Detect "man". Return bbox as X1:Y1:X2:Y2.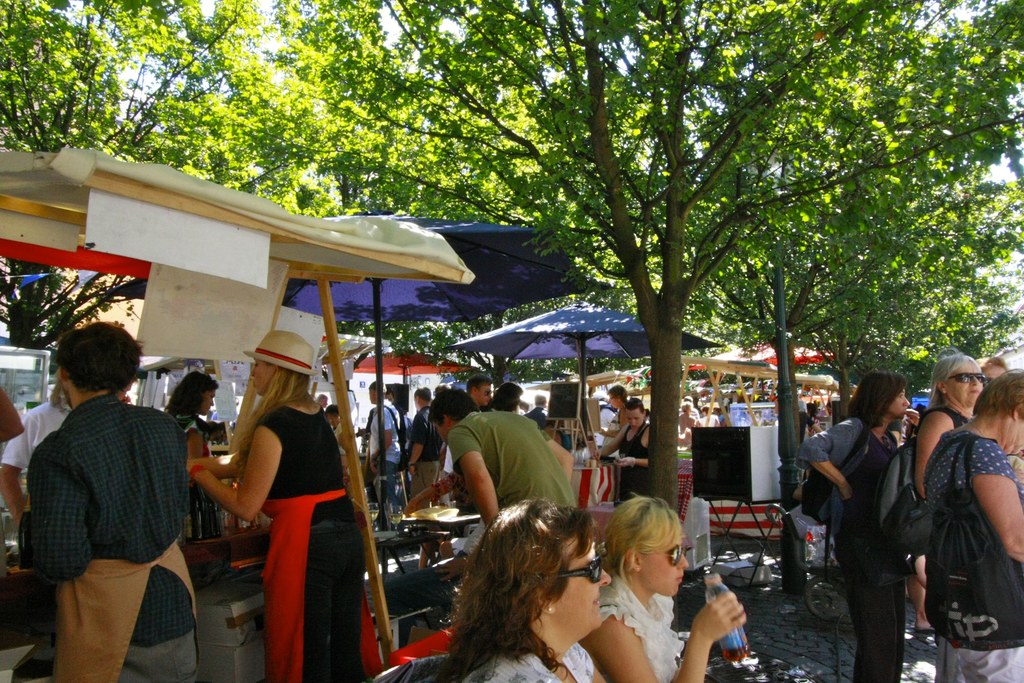
12:320:204:682.
